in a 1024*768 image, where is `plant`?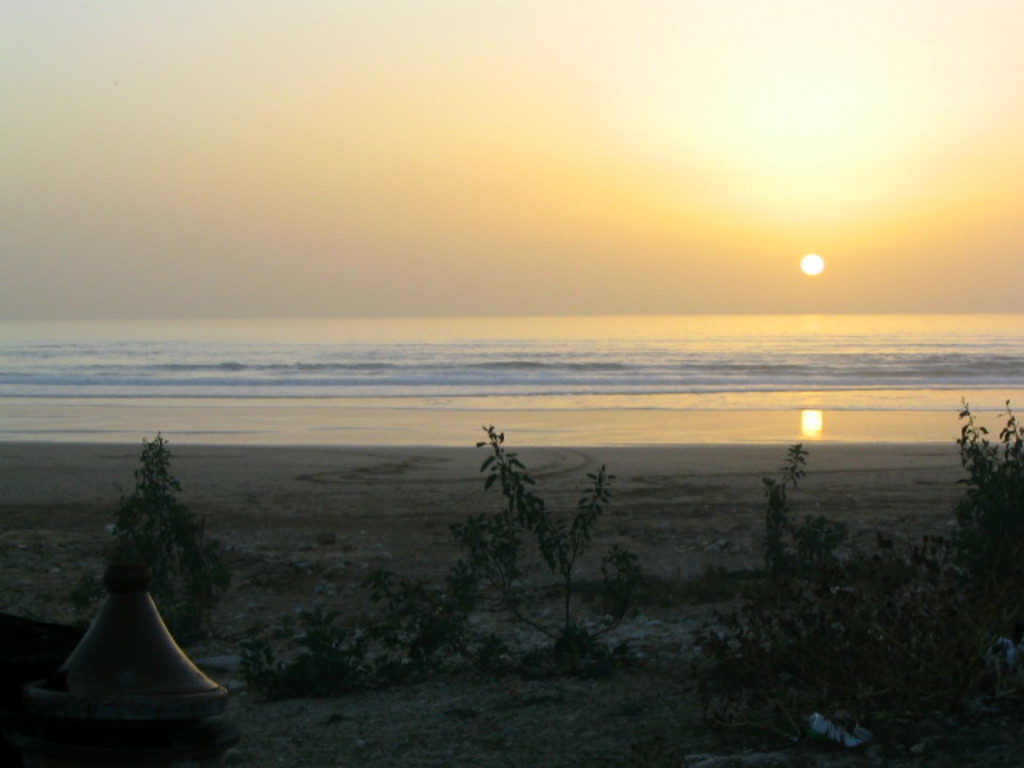
(x1=24, y1=429, x2=245, y2=707).
